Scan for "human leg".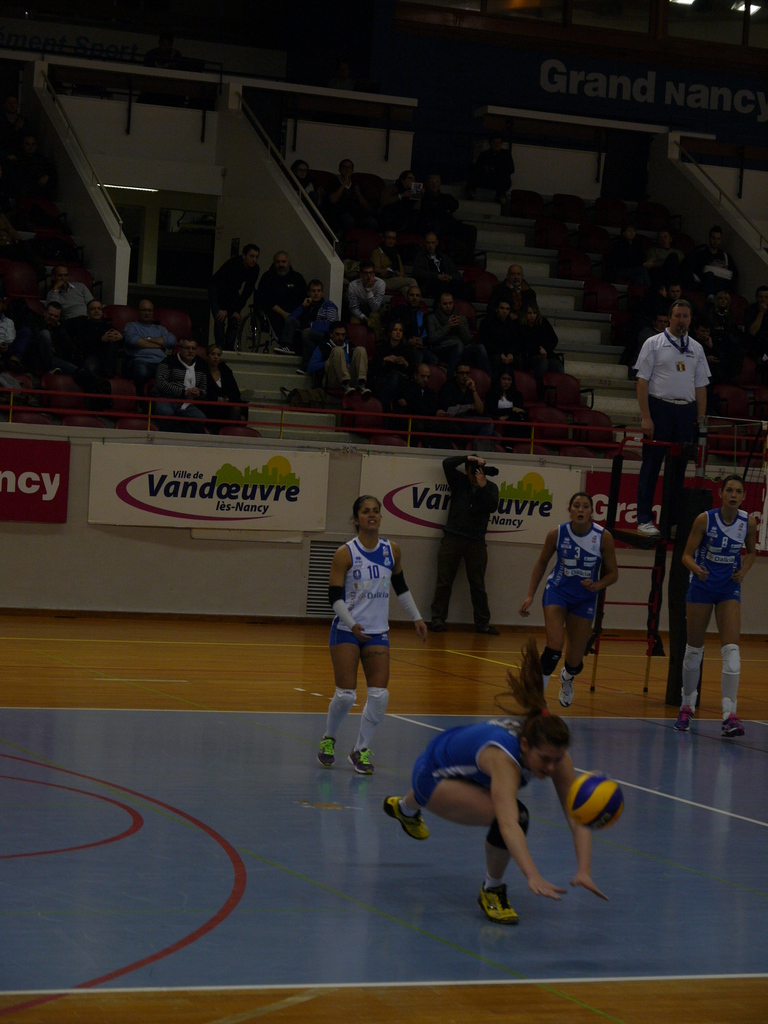
Scan result: [left=425, top=524, right=458, bottom=631].
